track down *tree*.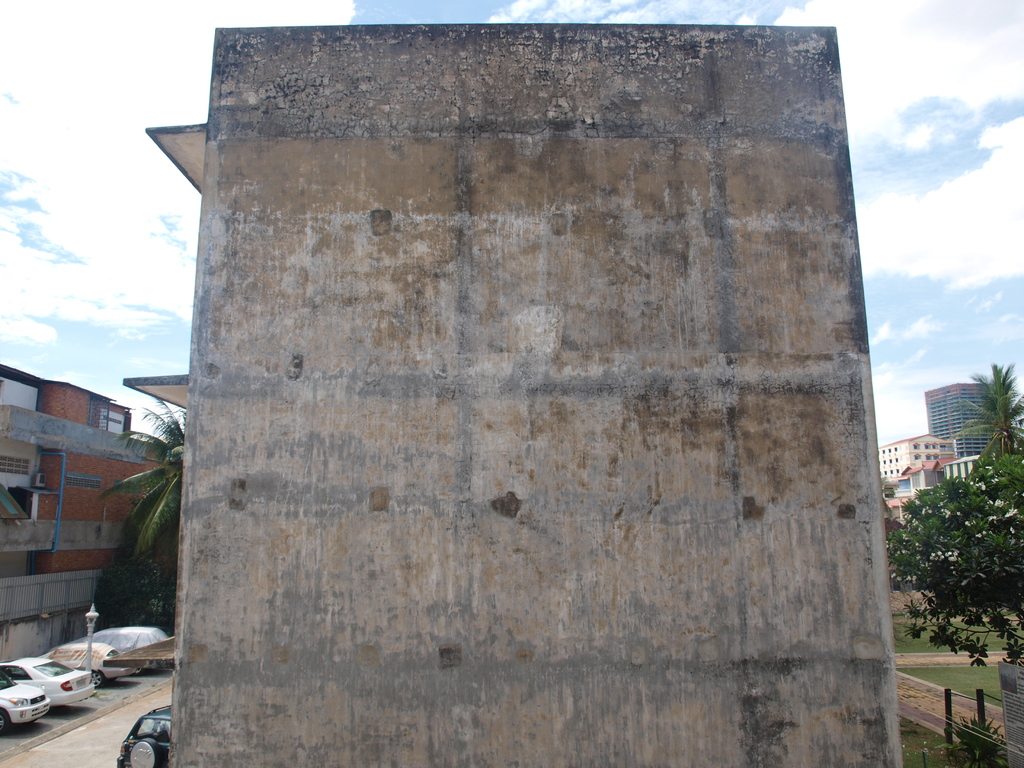
Tracked to 87 394 188 569.
